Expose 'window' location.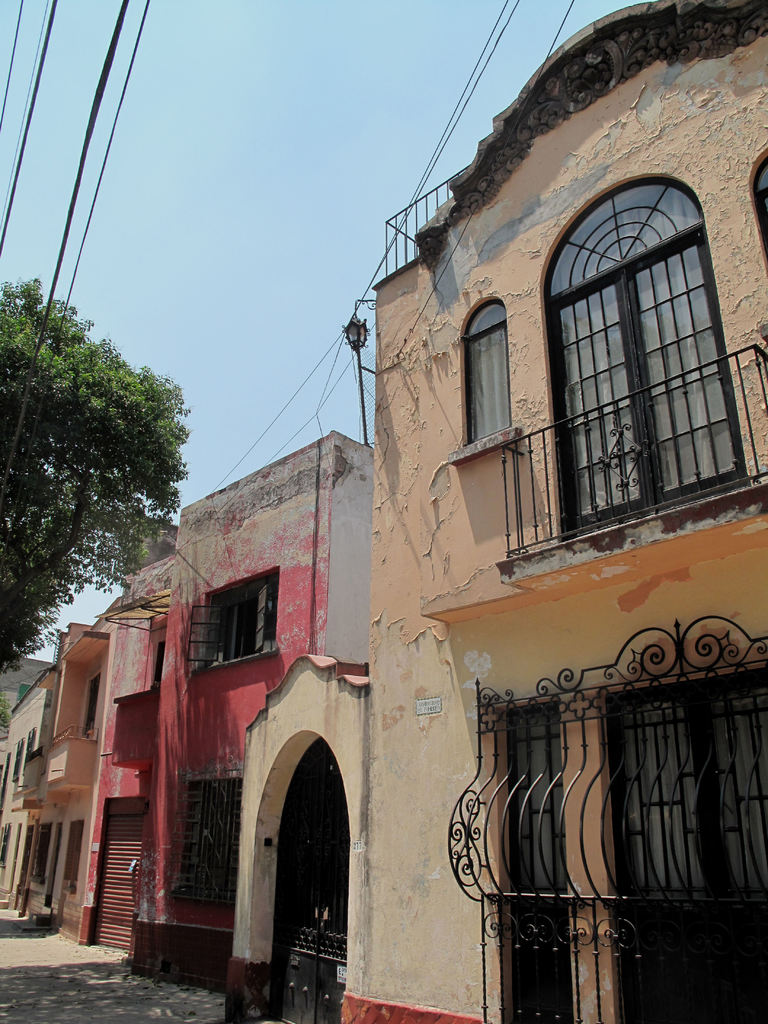
Exposed at 548, 173, 746, 529.
